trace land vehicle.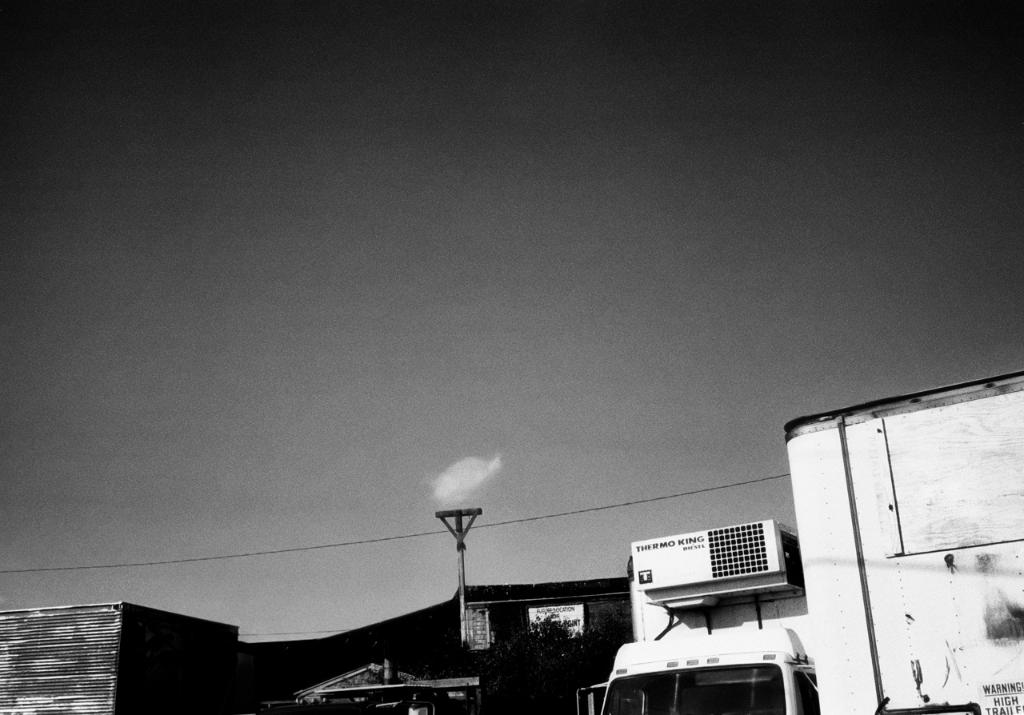
Traced to [x1=568, y1=634, x2=810, y2=714].
